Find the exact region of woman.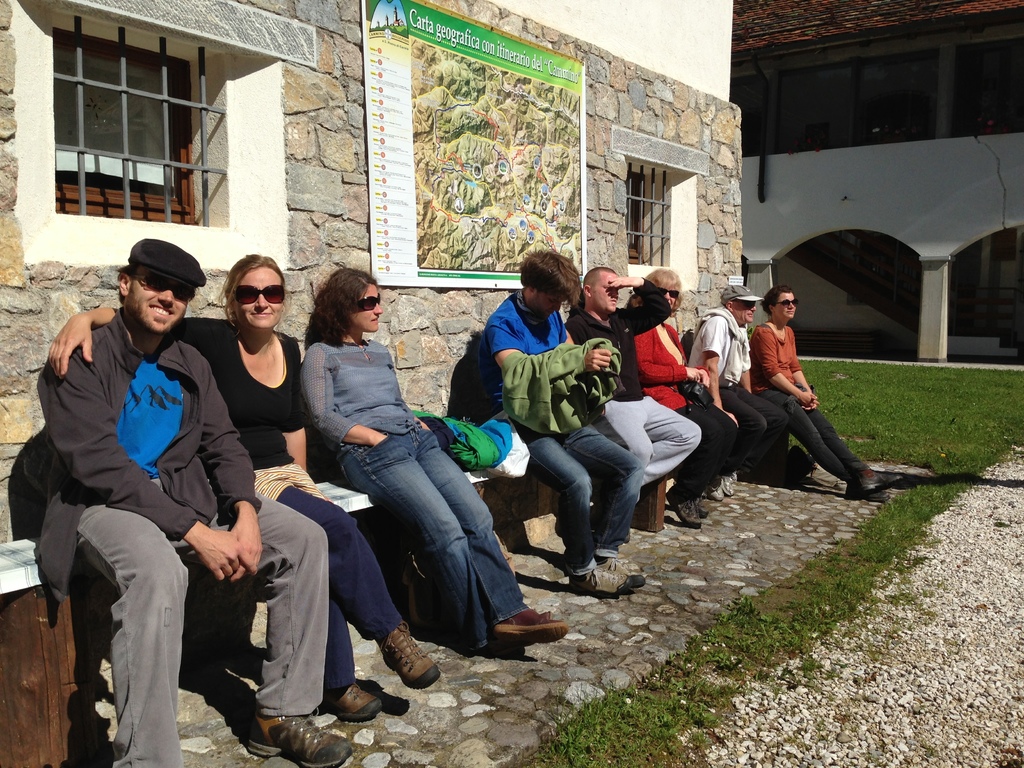
Exact region: [x1=626, y1=270, x2=745, y2=529].
